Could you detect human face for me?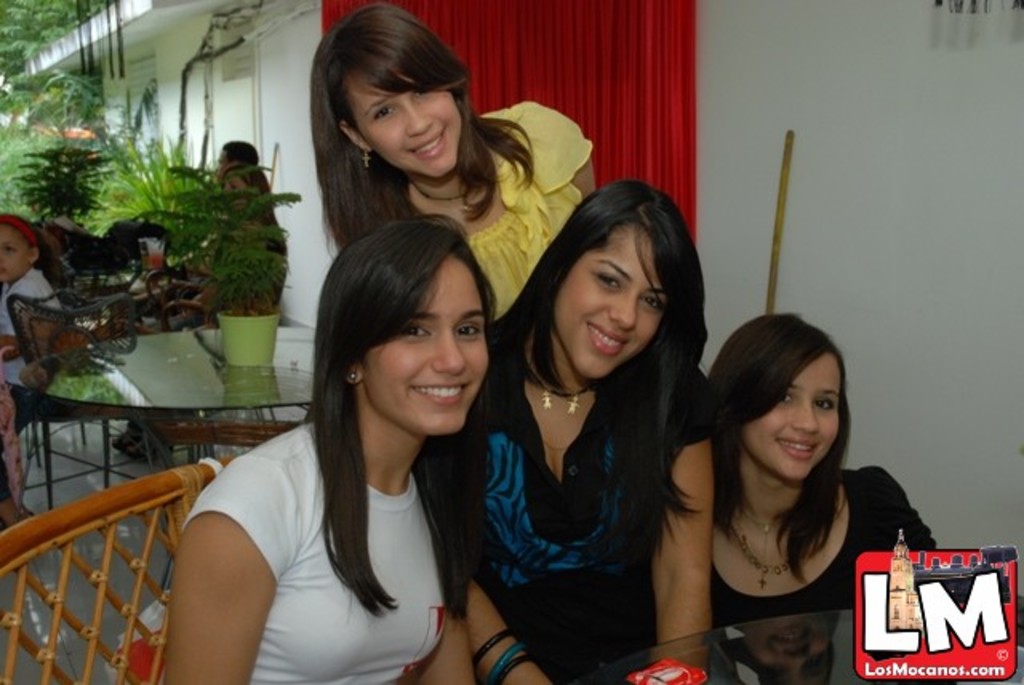
Detection result: pyautogui.locateOnScreen(554, 219, 669, 379).
